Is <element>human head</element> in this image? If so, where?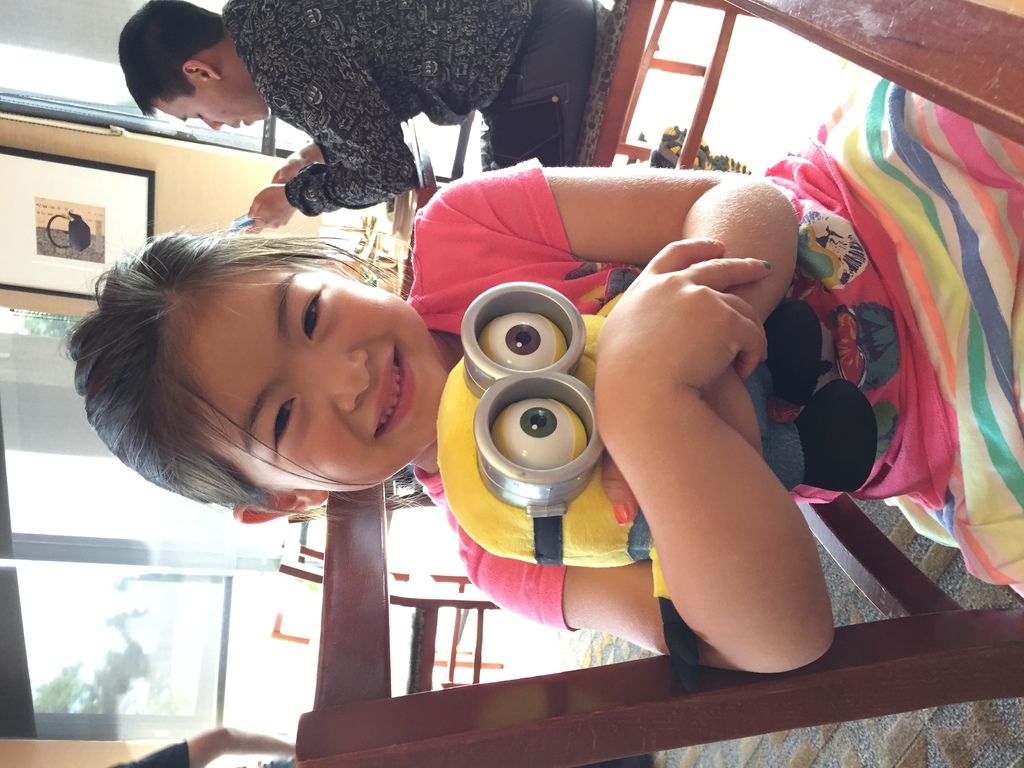
Yes, at 122 215 427 498.
